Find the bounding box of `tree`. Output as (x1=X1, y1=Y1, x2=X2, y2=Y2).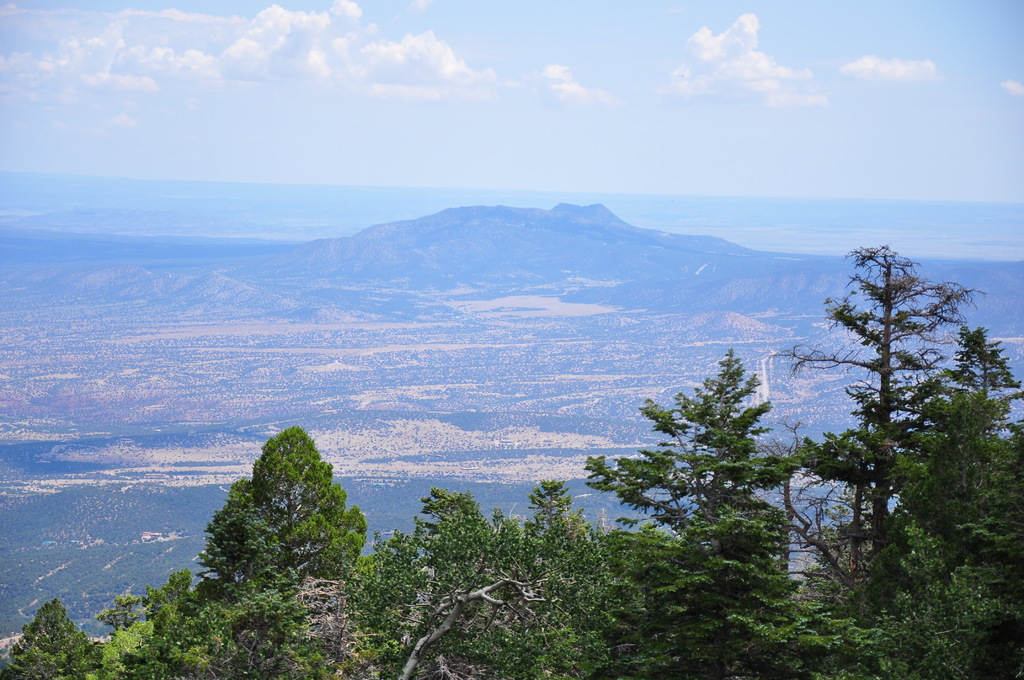
(x1=193, y1=414, x2=366, y2=624).
